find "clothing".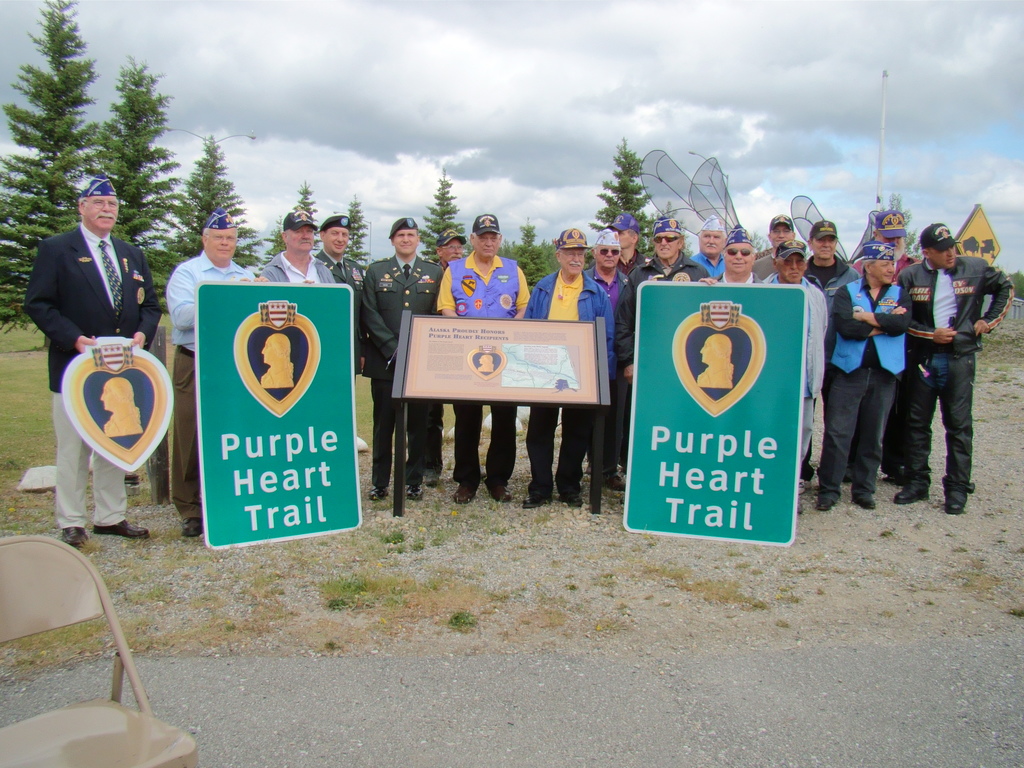
<bbox>711, 269, 764, 286</bbox>.
